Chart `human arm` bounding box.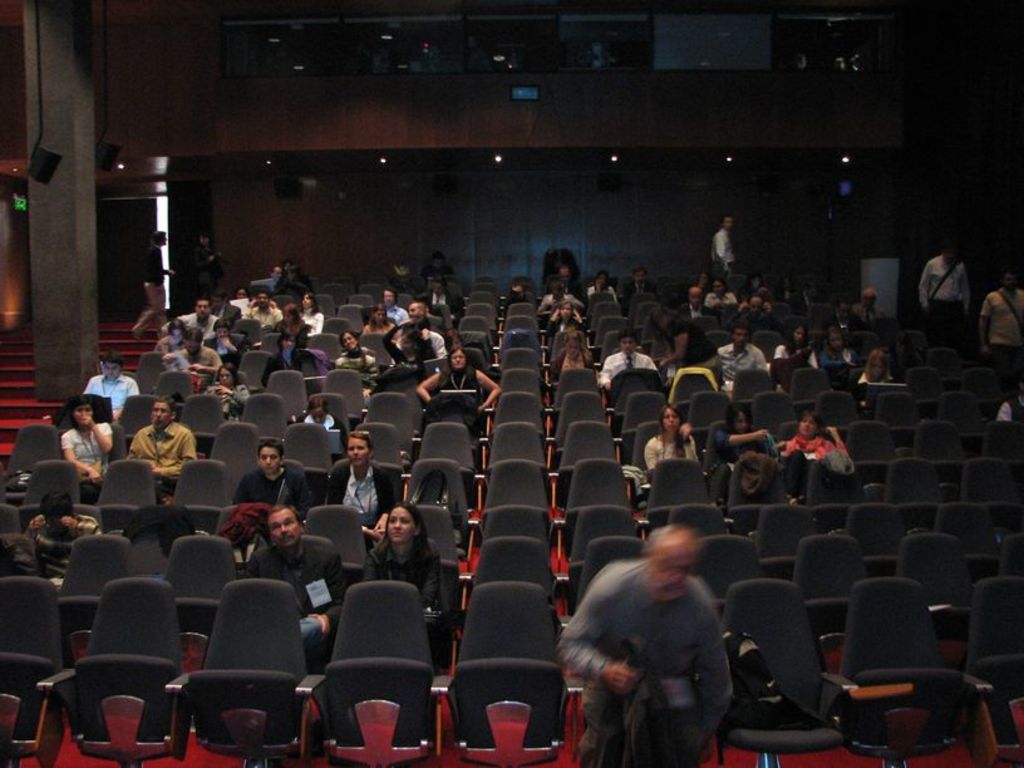
Charted: 413:371:442:405.
